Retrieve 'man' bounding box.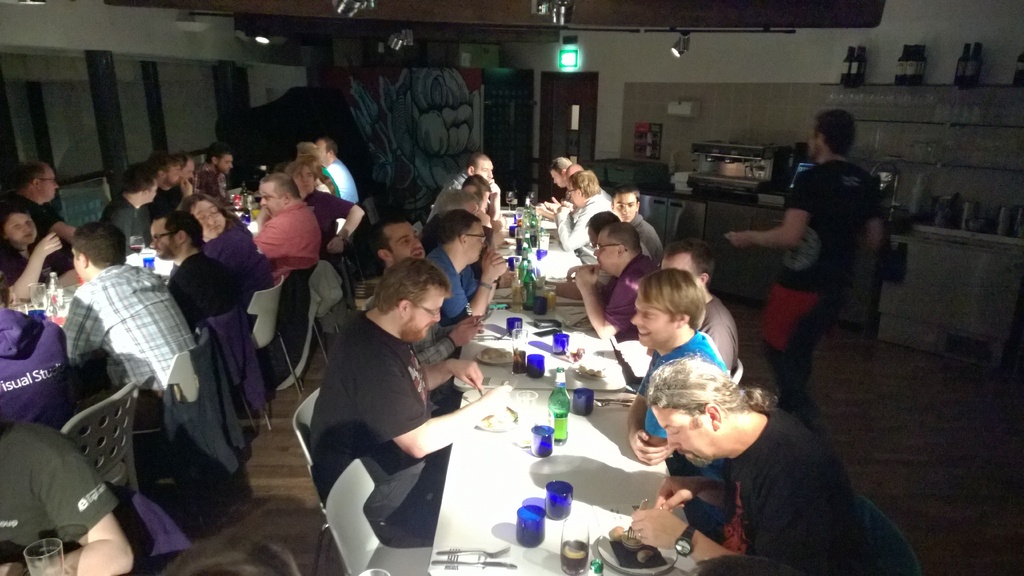
Bounding box: l=600, t=187, r=671, b=273.
